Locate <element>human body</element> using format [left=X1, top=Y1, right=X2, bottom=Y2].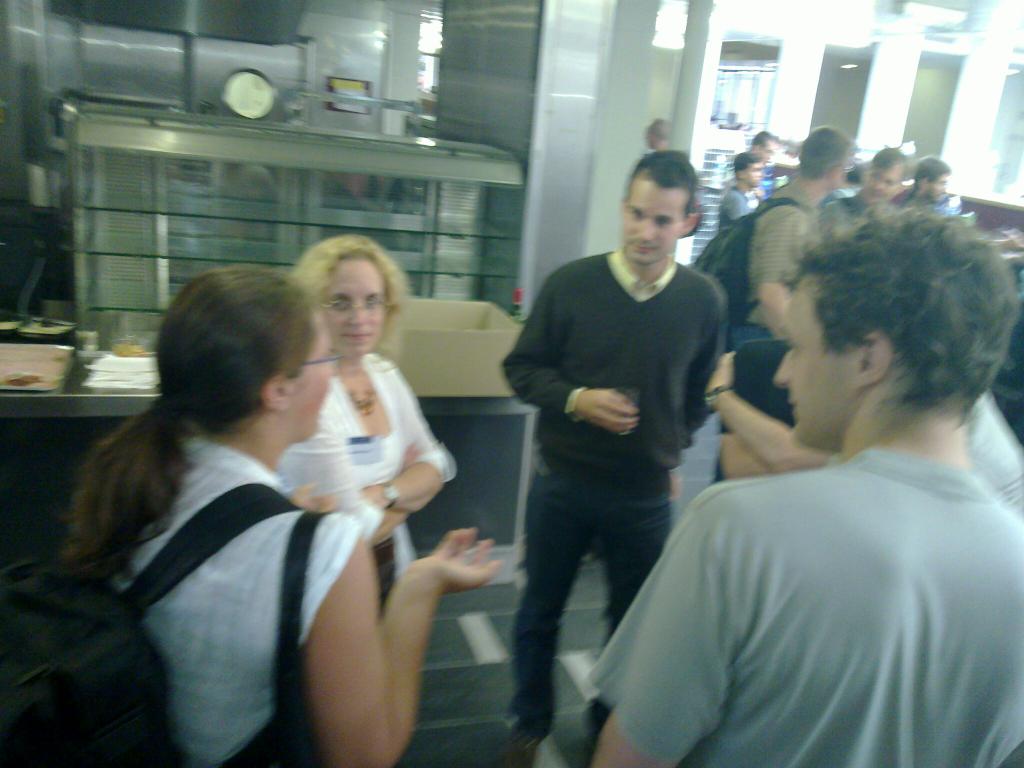
[left=297, top=240, right=468, bottom=616].
